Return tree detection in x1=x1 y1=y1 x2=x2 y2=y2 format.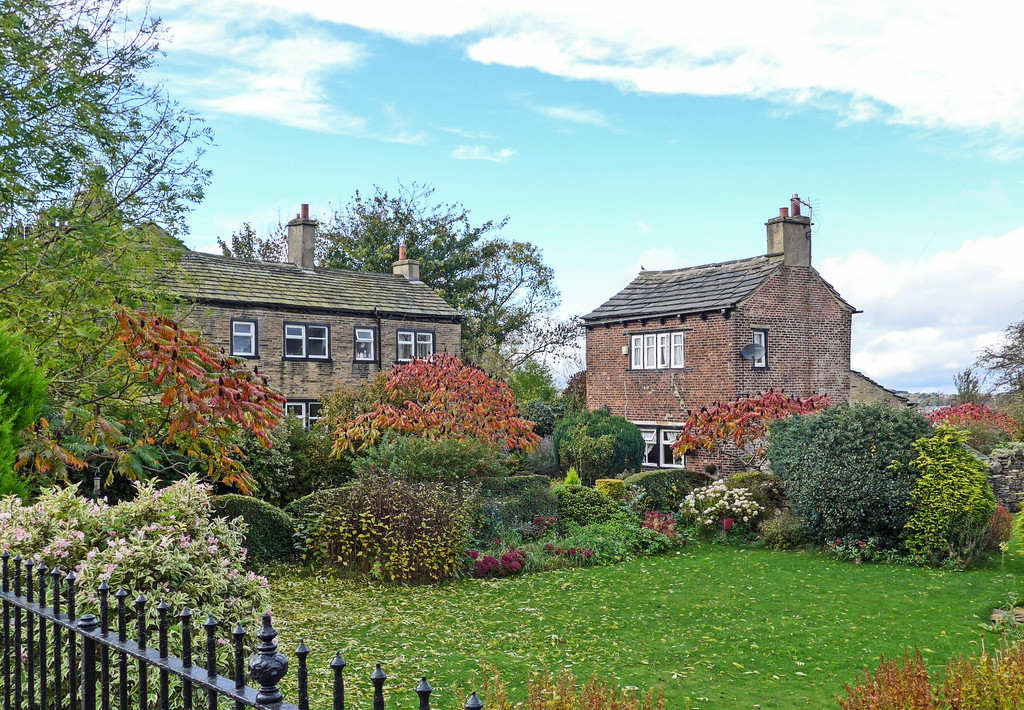
x1=556 y1=398 x2=646 y2=475.
